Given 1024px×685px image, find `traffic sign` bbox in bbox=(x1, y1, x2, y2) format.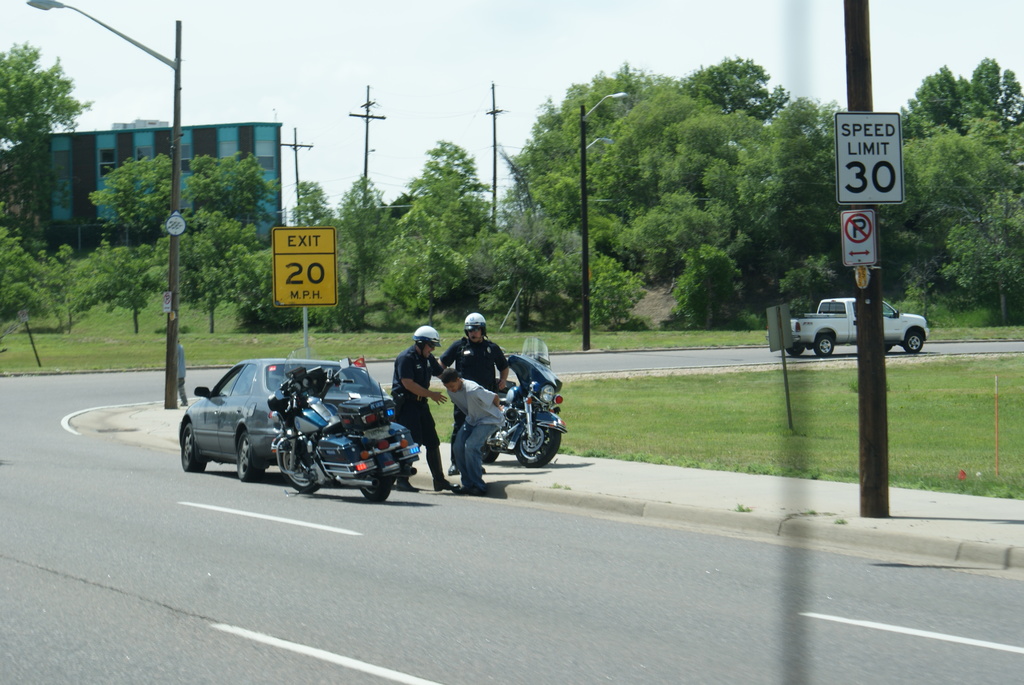
bbox=(161, 290, 176, 313).
